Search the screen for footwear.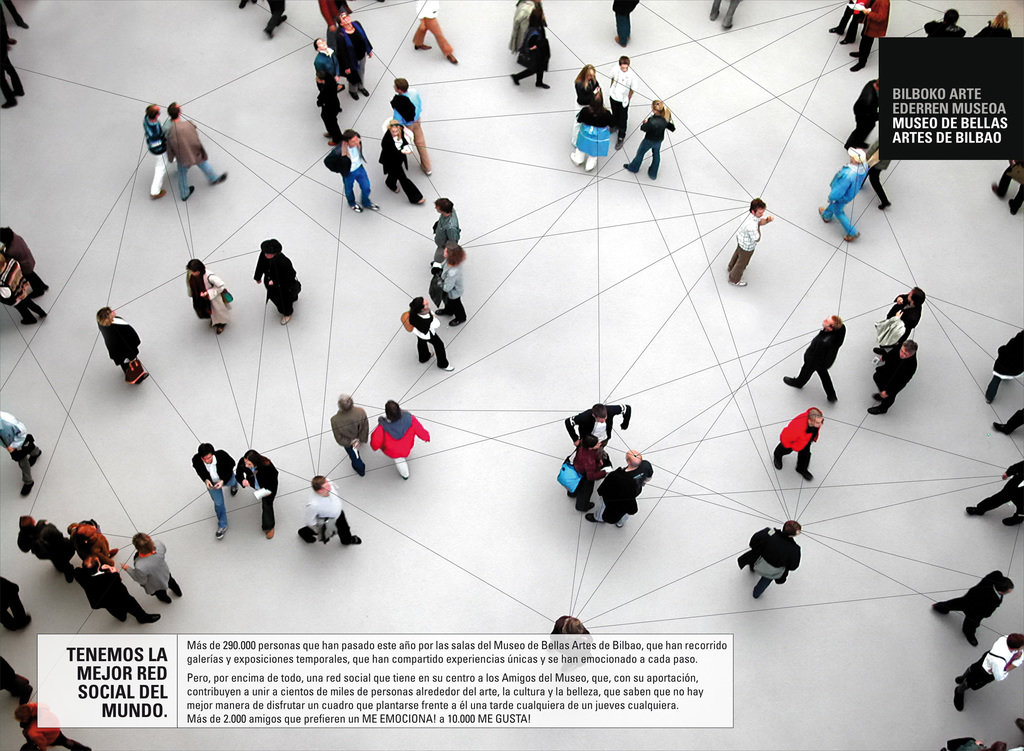
Found at 209/170/226/185.
